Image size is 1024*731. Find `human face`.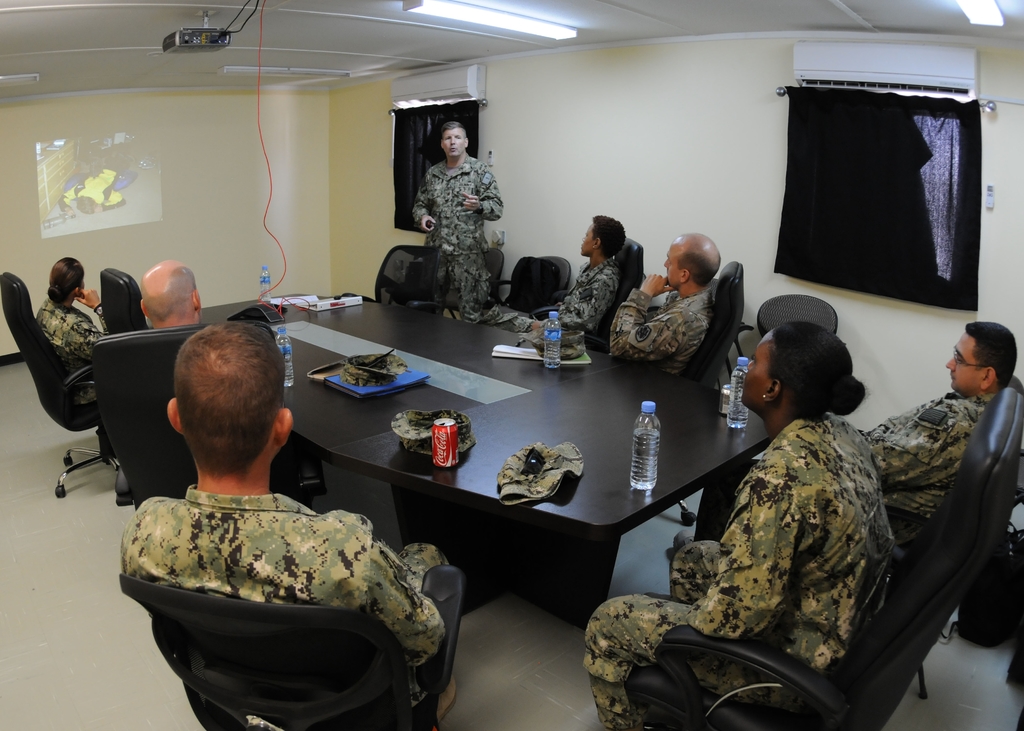
(left=664, top=237, right=681, bottom=285).
